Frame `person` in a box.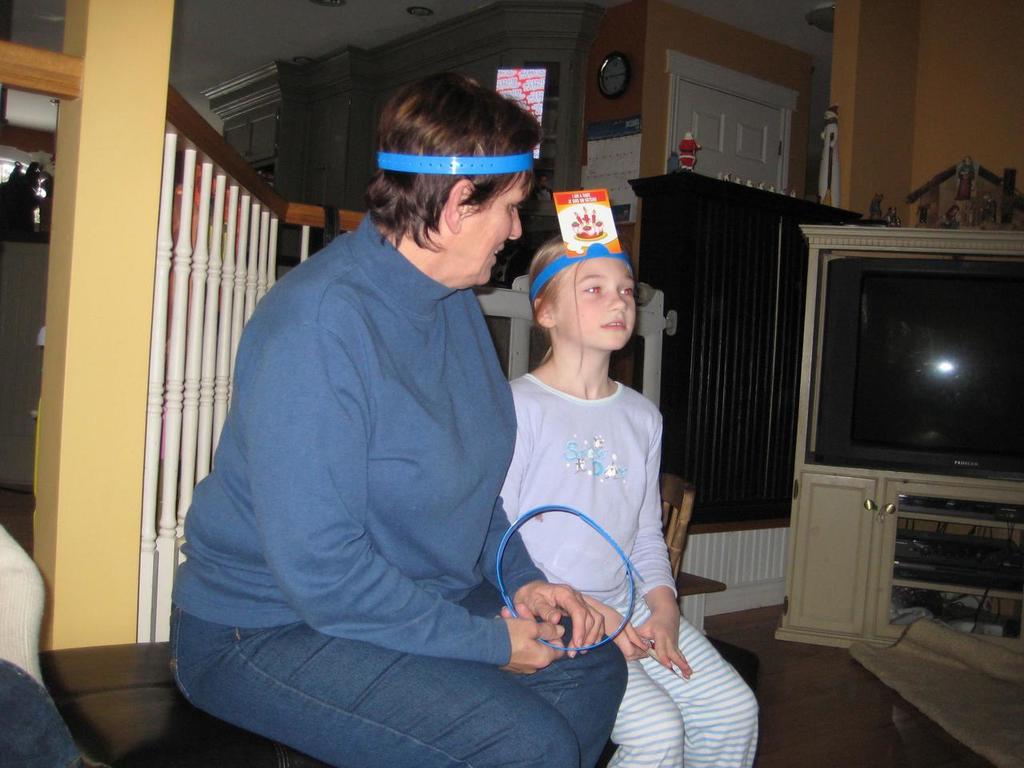
l=0, t=515, r=86, b=767.
